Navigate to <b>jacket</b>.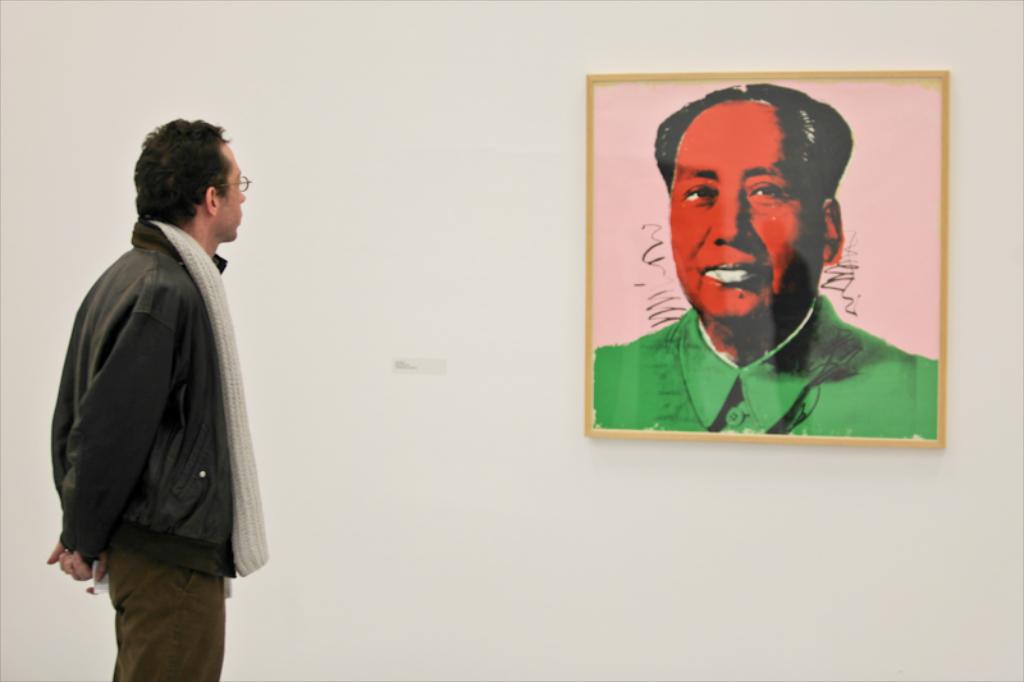
Navigation target: BBox(56, 180, 261, 578).
